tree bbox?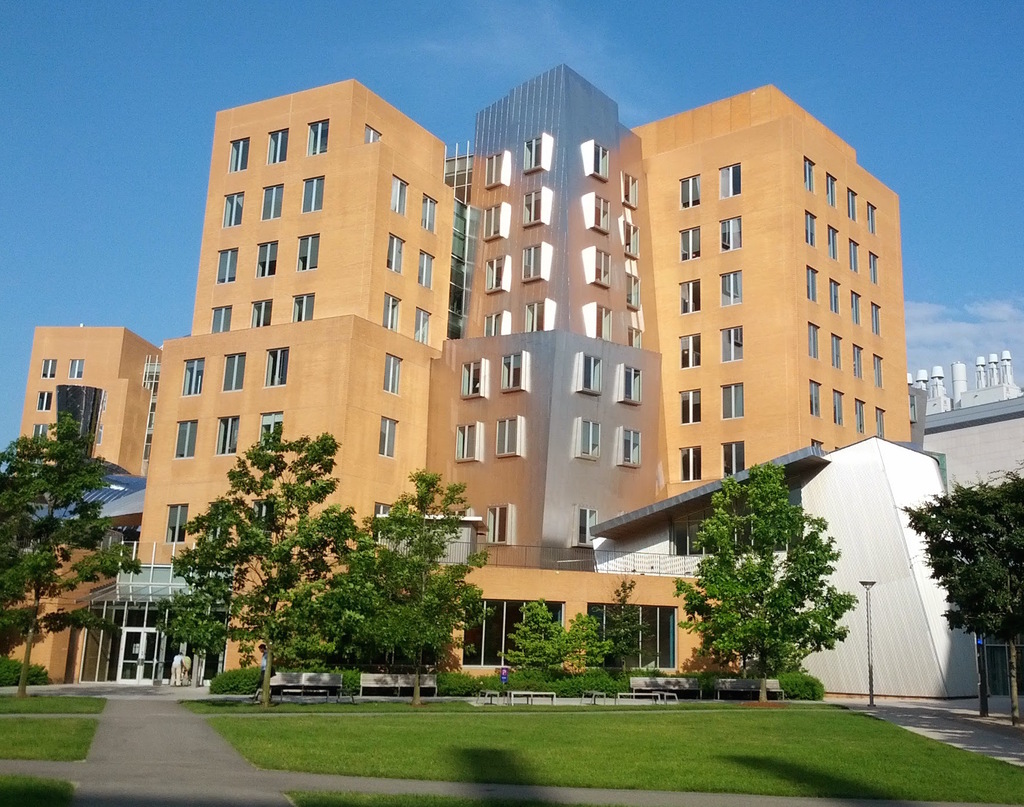
{"x1": 181, "y1": 430, "x2": 352, "y2": 708}
